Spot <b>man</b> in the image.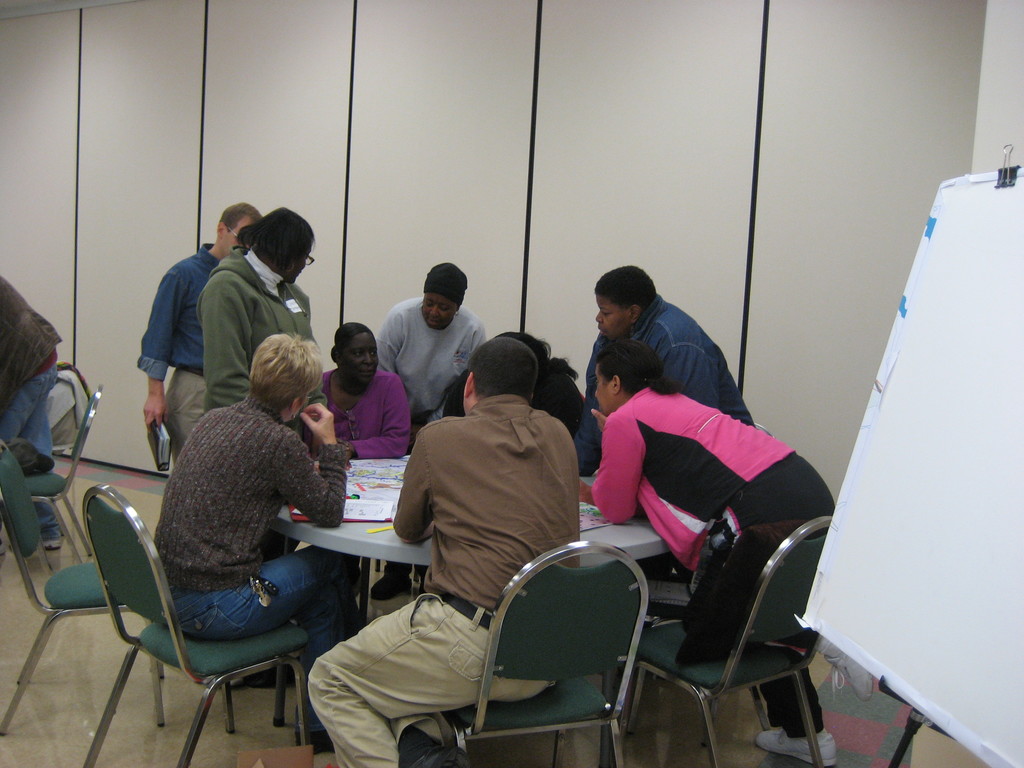
<b>man</b> found at <region>0, 280, 74, 554</region>.
